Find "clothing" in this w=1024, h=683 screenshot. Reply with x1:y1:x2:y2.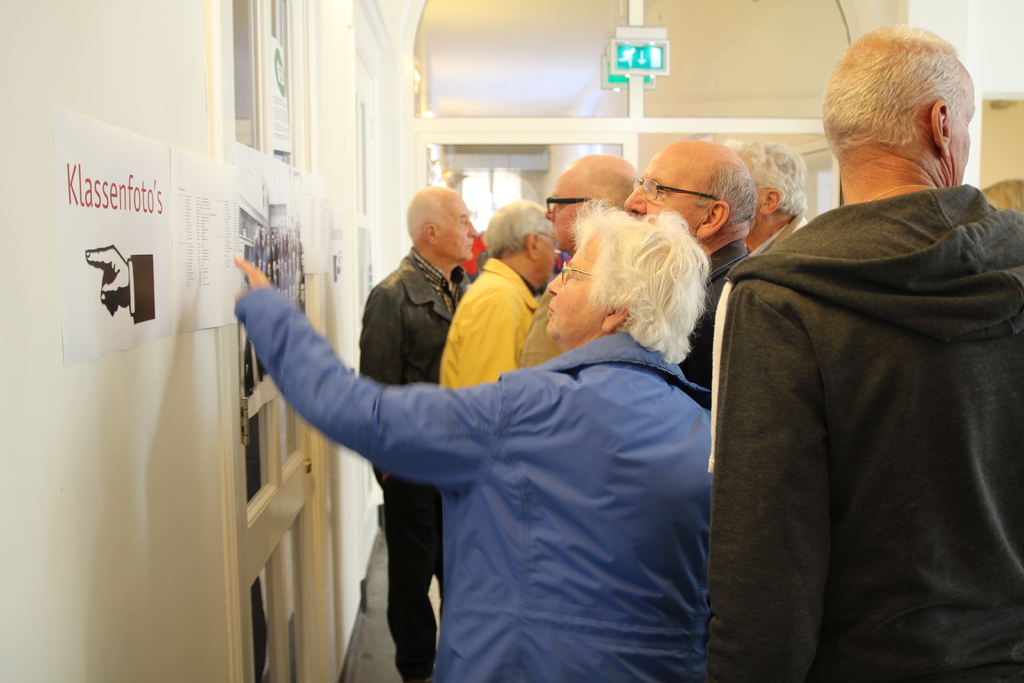
668:193:1023:682.
